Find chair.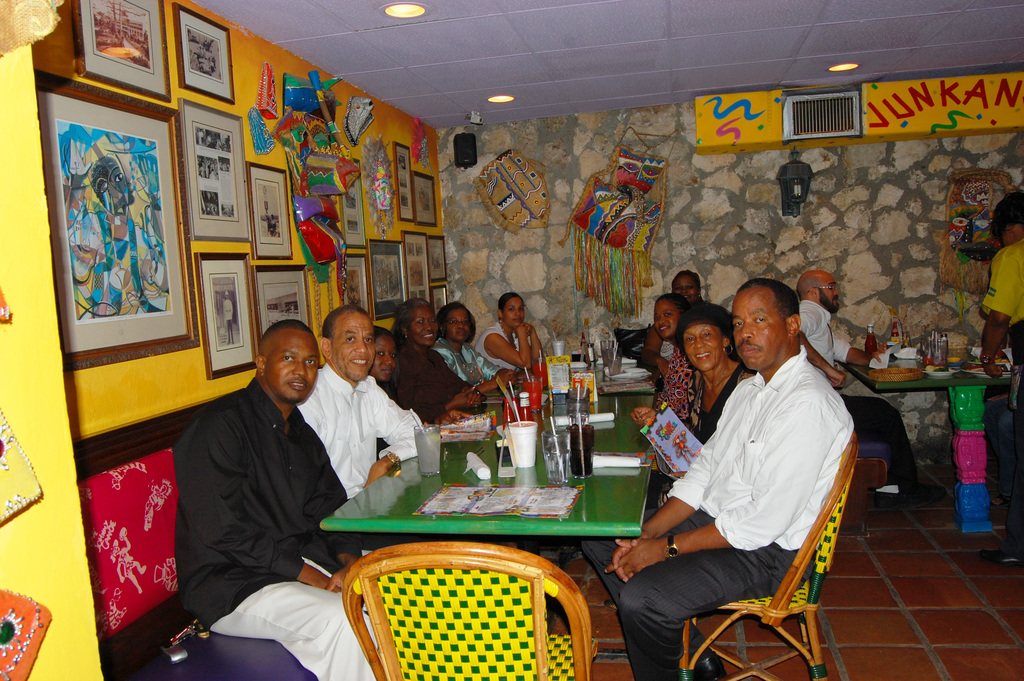
box(617, 415, 863, 680).
